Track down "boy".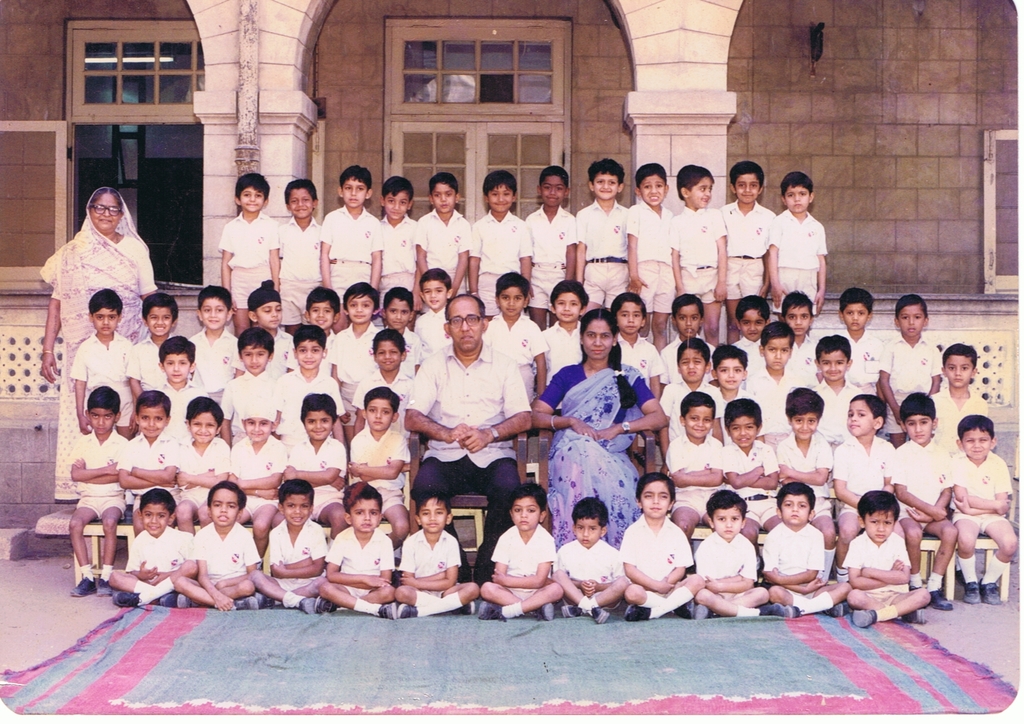
Tracked to 219,157,826,350.
